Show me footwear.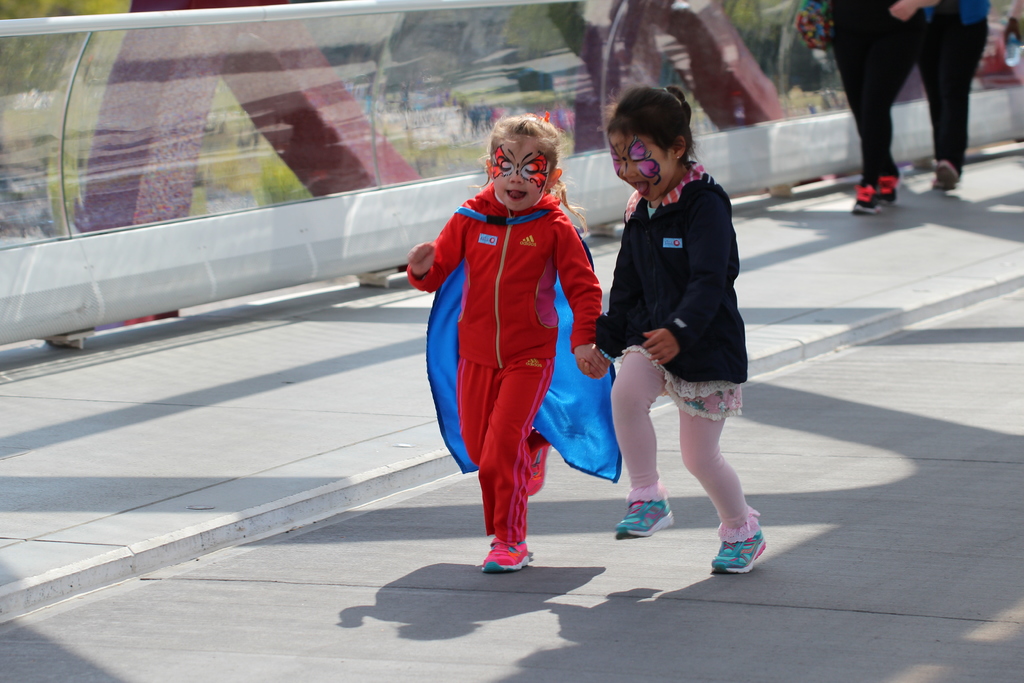
footwear is here: 929:179:945:191.
